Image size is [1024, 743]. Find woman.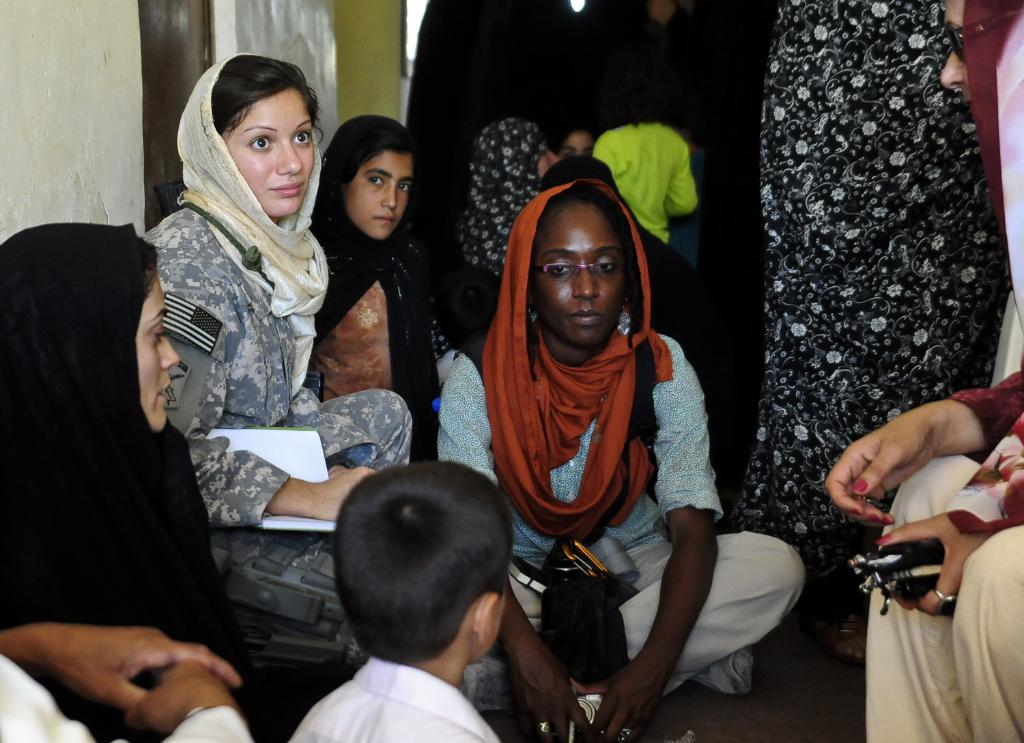
429/179/808/742.
